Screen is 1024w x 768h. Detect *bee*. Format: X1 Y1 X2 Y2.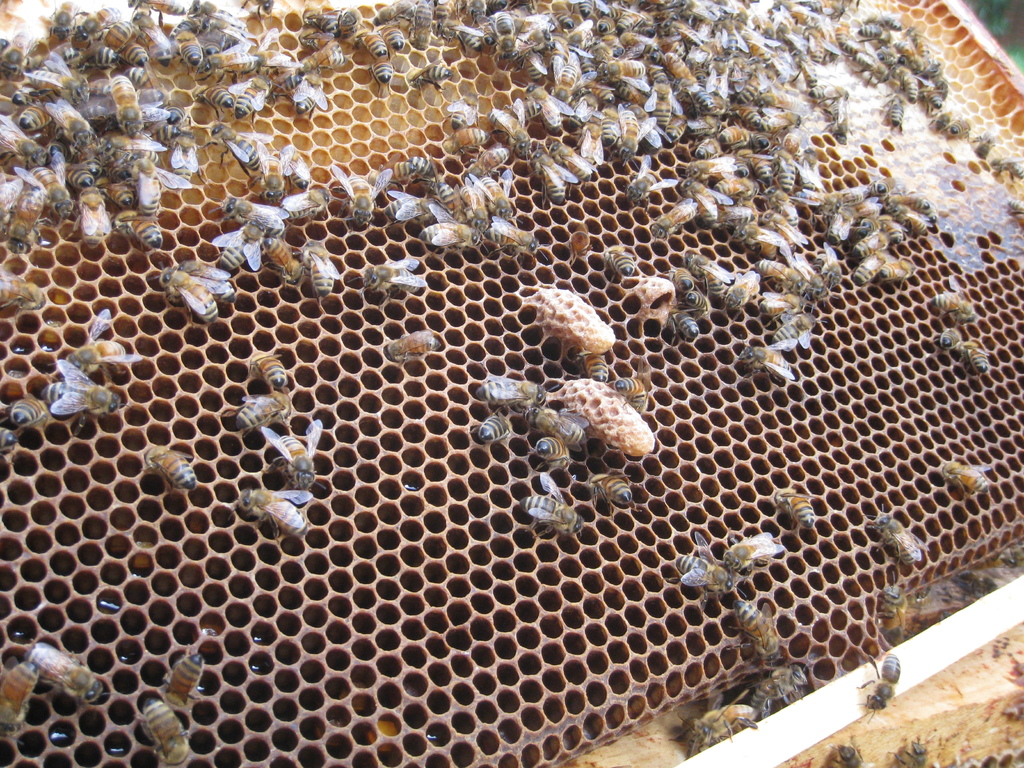
609 375 651 410.
